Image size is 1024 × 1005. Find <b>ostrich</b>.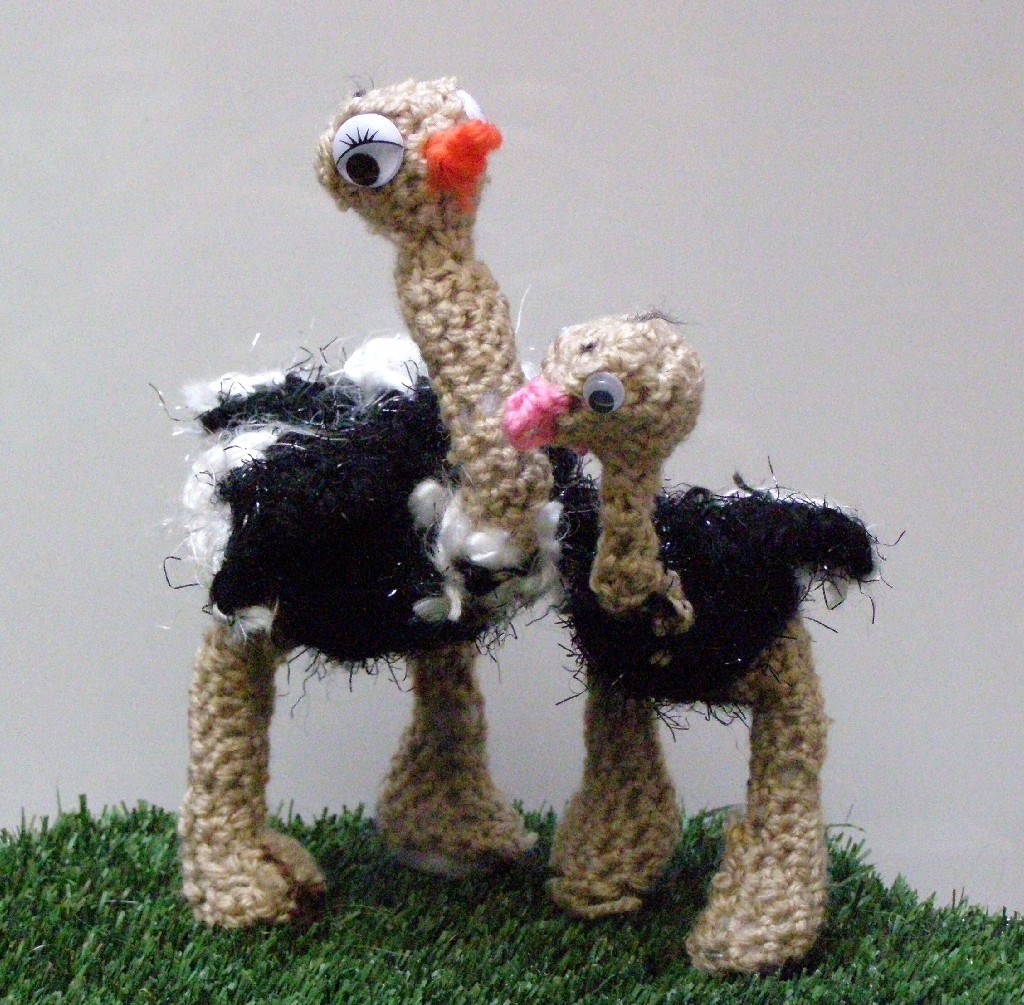
x1=493, y1=306, x2=866, y2=952.
